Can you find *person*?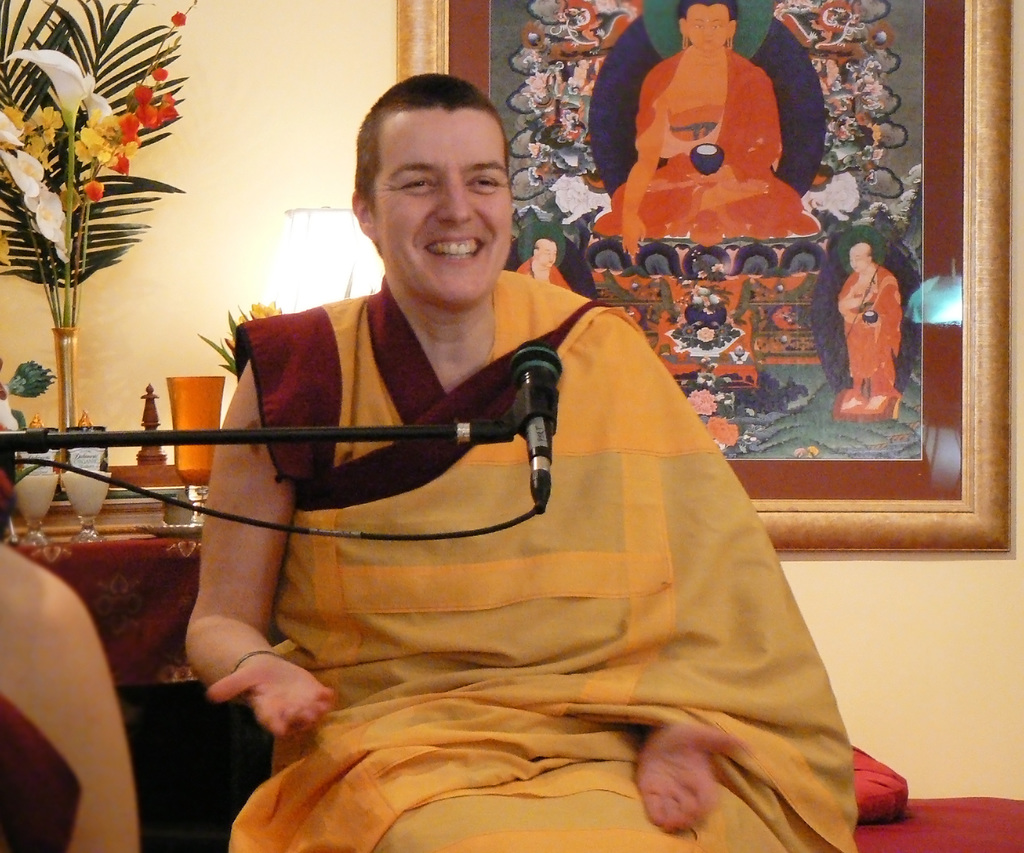
Yes, bounding box: x1=0, y1=530, x2=141, y2=852.
